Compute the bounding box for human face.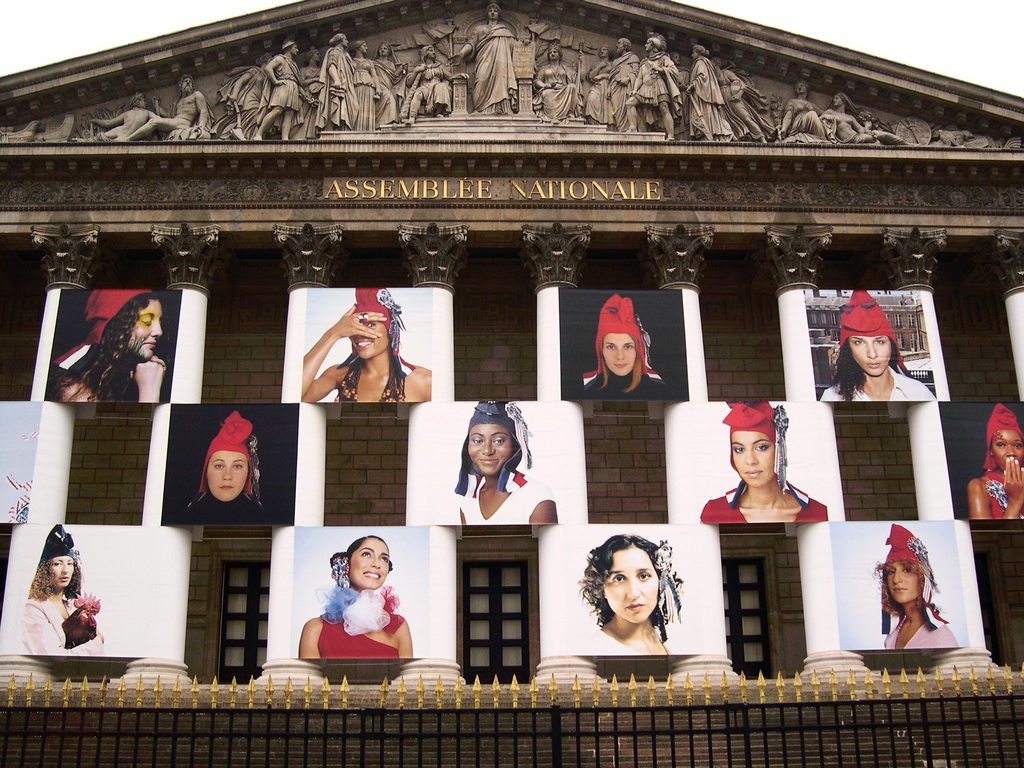
{"x1": 605, "y1": 545, "x2": 659, "y2": 624}.
